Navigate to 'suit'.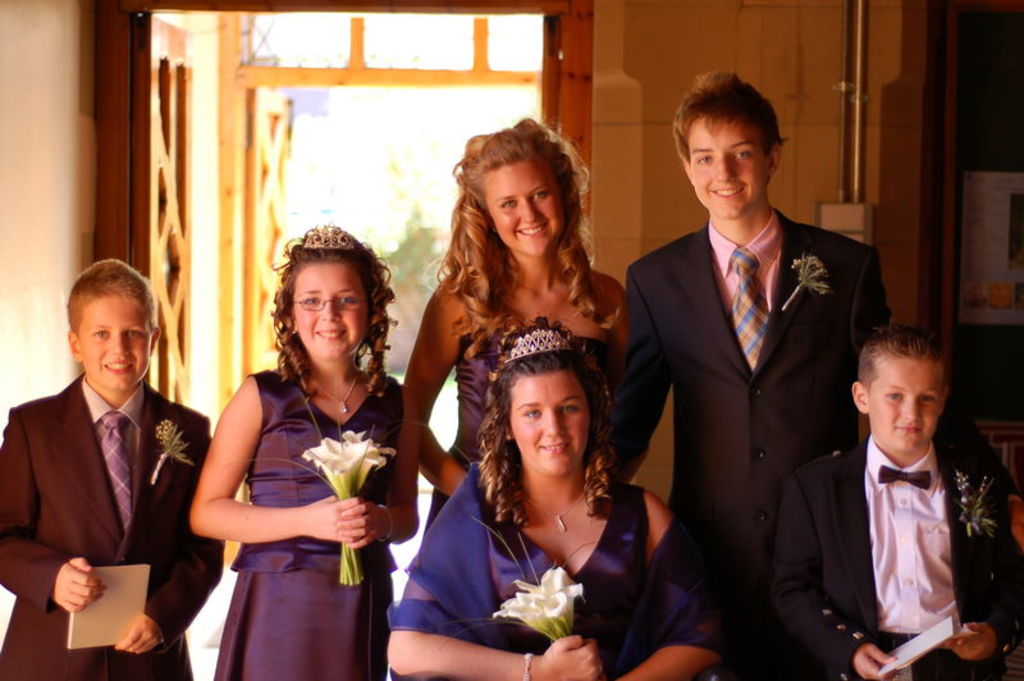
Navigation target: [605,206,891,680].
